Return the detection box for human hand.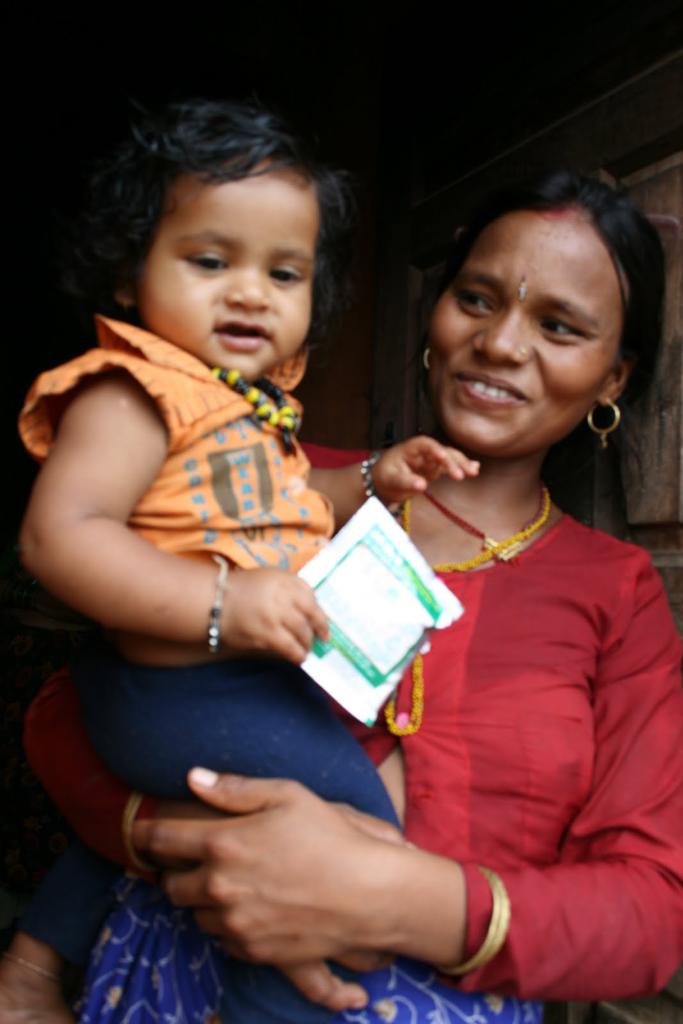
369, 433, 484, 507.
